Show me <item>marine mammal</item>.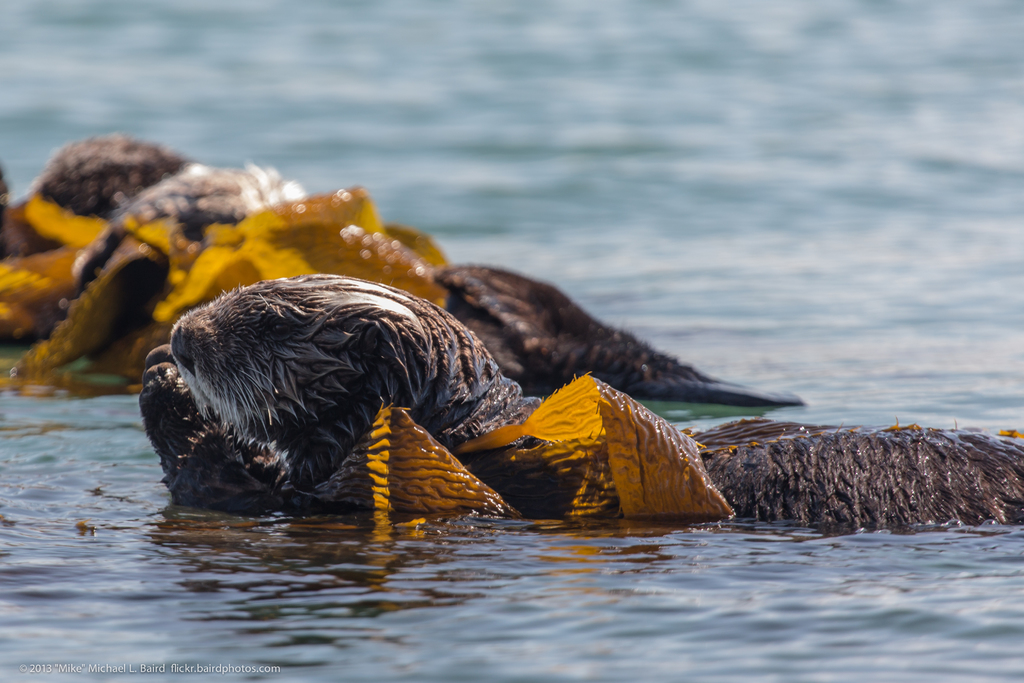
<item>marine mammal</item> is here: left=136, top=268, right=1023, bottom=531.
